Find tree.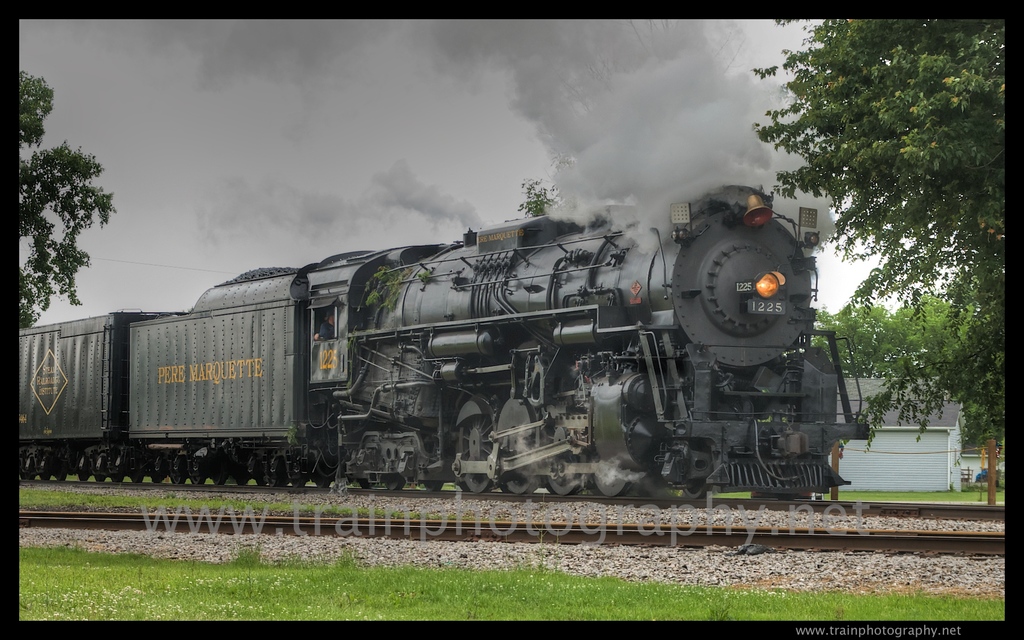
x1=499 y1=152 x2=577 y2=224.
